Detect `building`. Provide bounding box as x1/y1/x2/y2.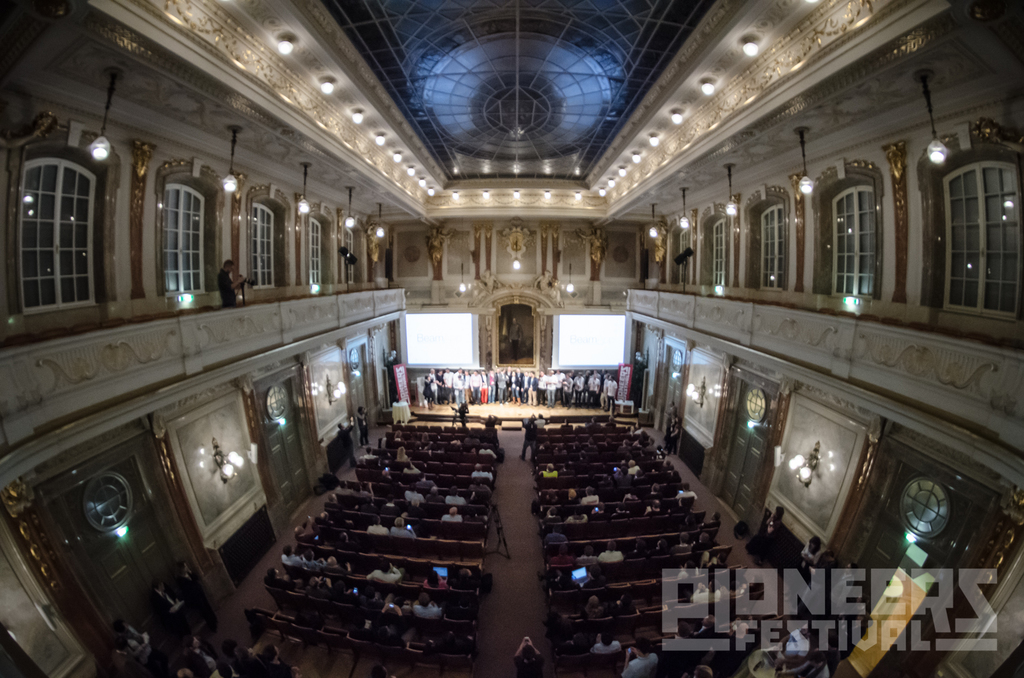
0/0/1023/677.
